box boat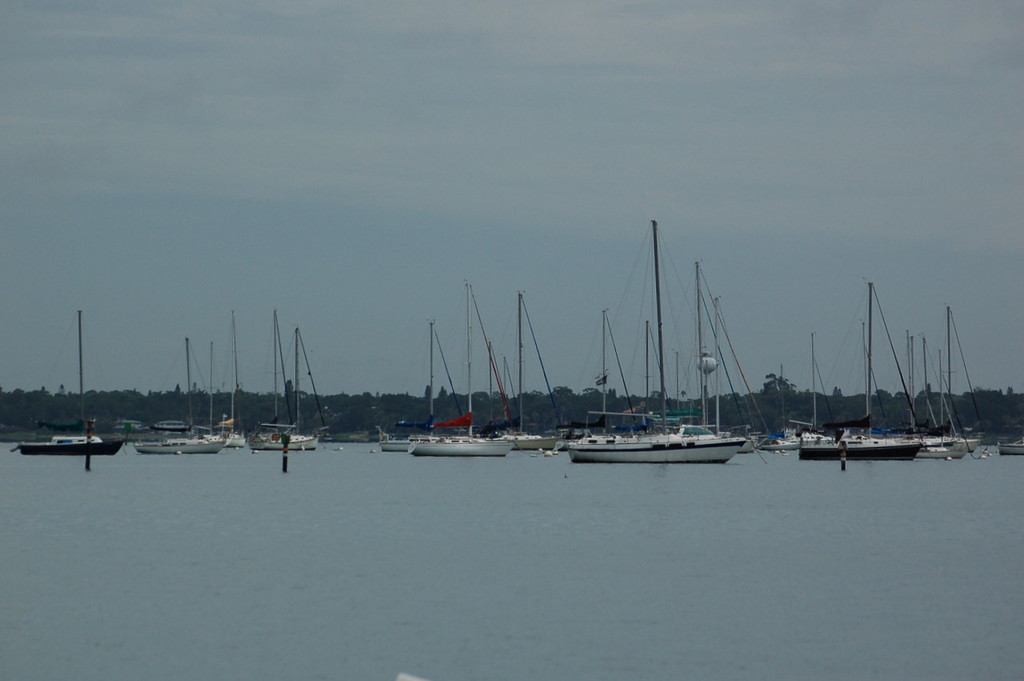
bbox(794, 278, 925, 461)
